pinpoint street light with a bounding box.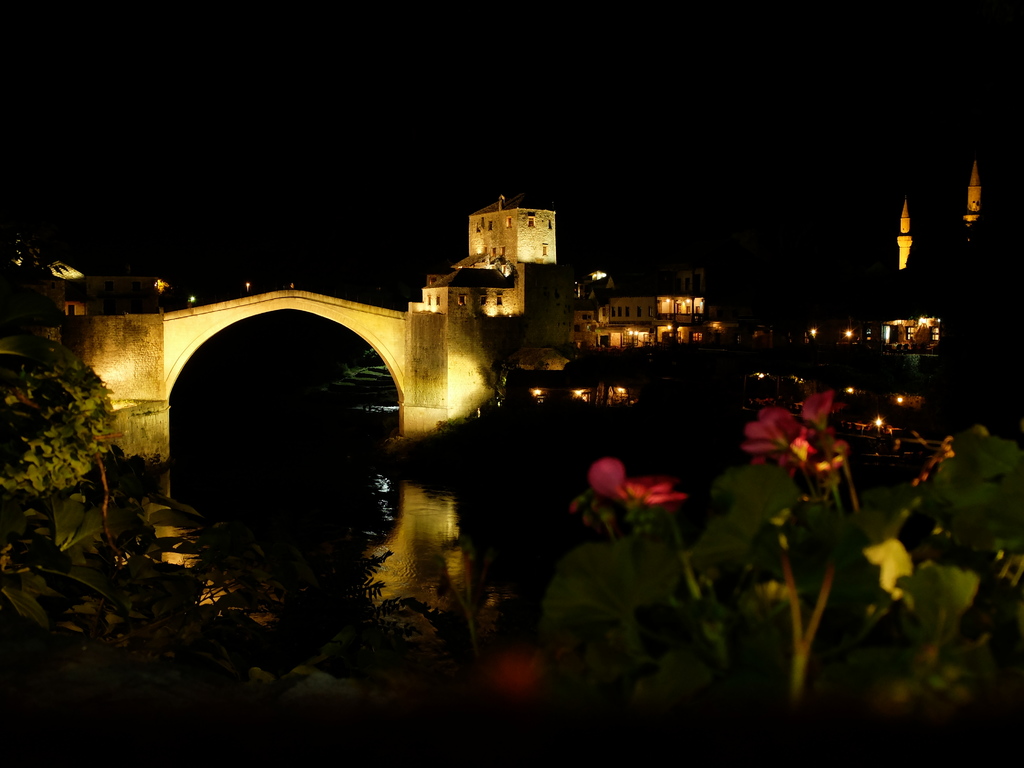
573:268:609:300.
